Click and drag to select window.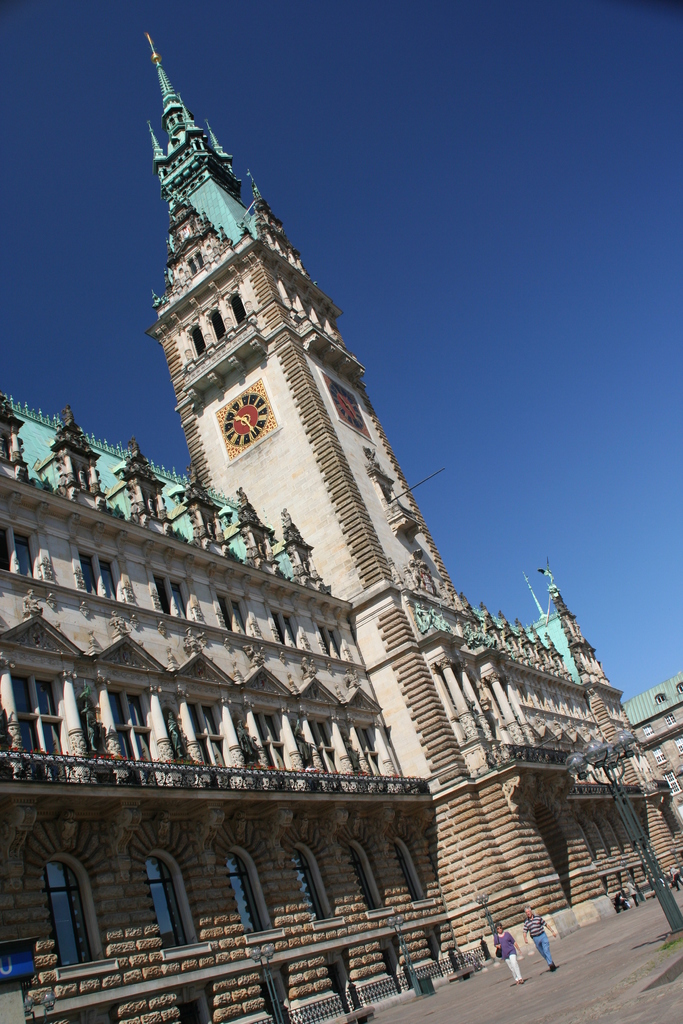
Selection: x1=229 y1=289 x2=246 y2=324.
